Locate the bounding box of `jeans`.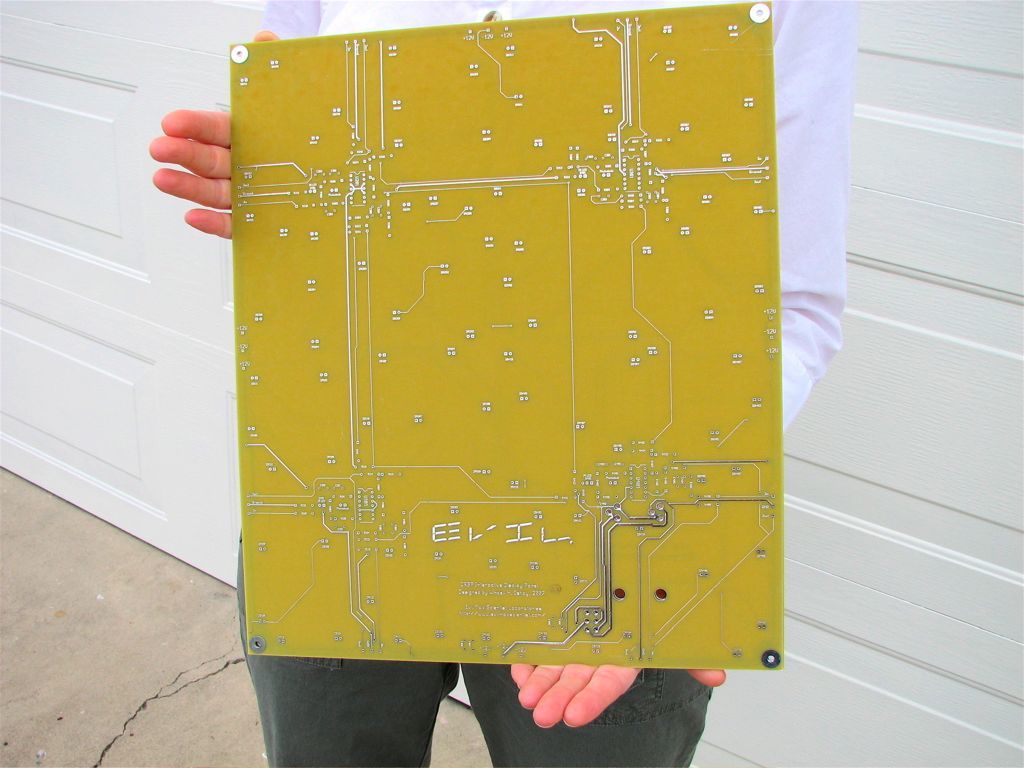
Bounding box: [x1=234, y1=531, x2=711, y2=767].
